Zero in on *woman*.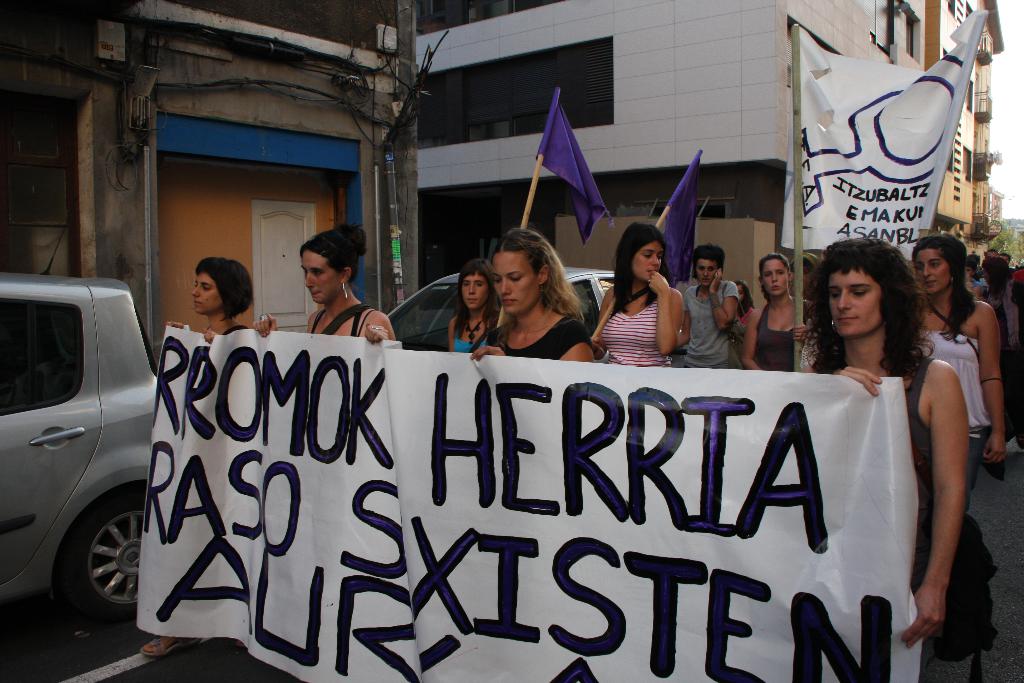
Zeroed in: box(733, 248, 817, 374).
